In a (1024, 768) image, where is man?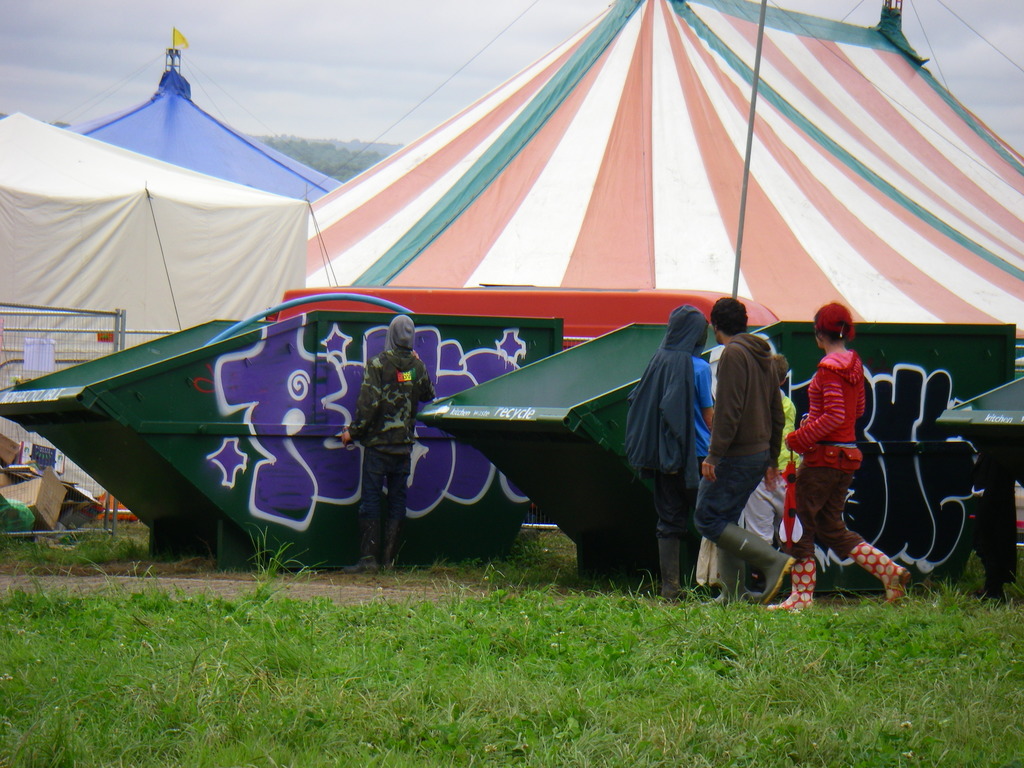
crop(713, 278, 799, 607).
